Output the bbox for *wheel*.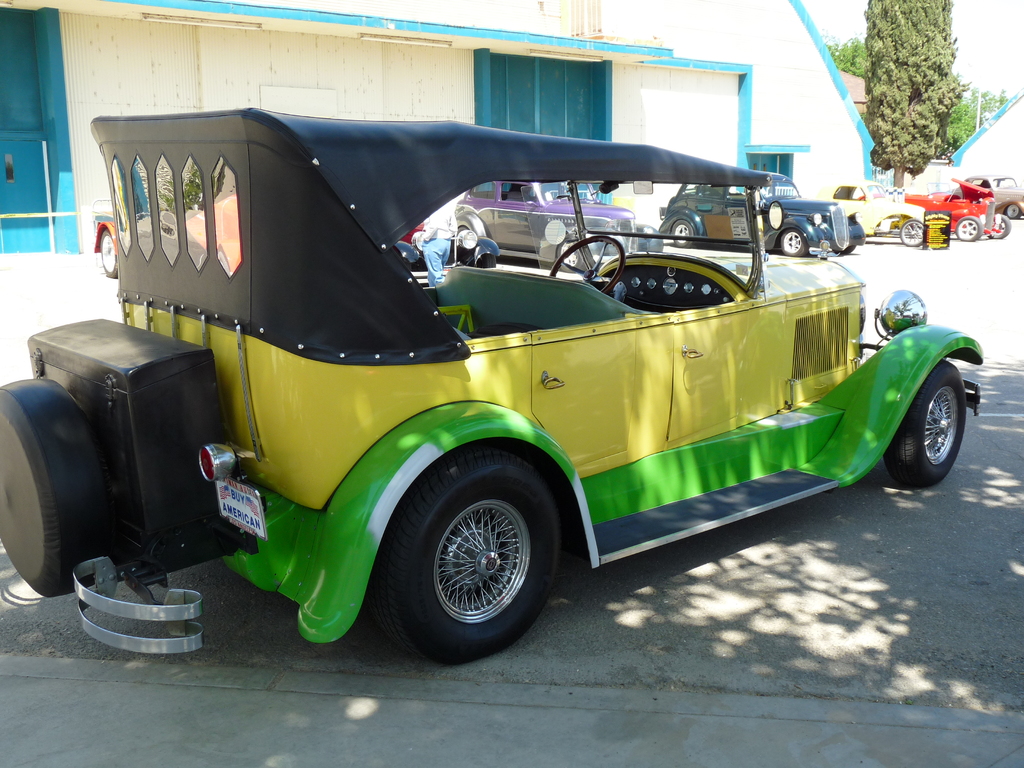
crop(778, 228, 812, 260).
